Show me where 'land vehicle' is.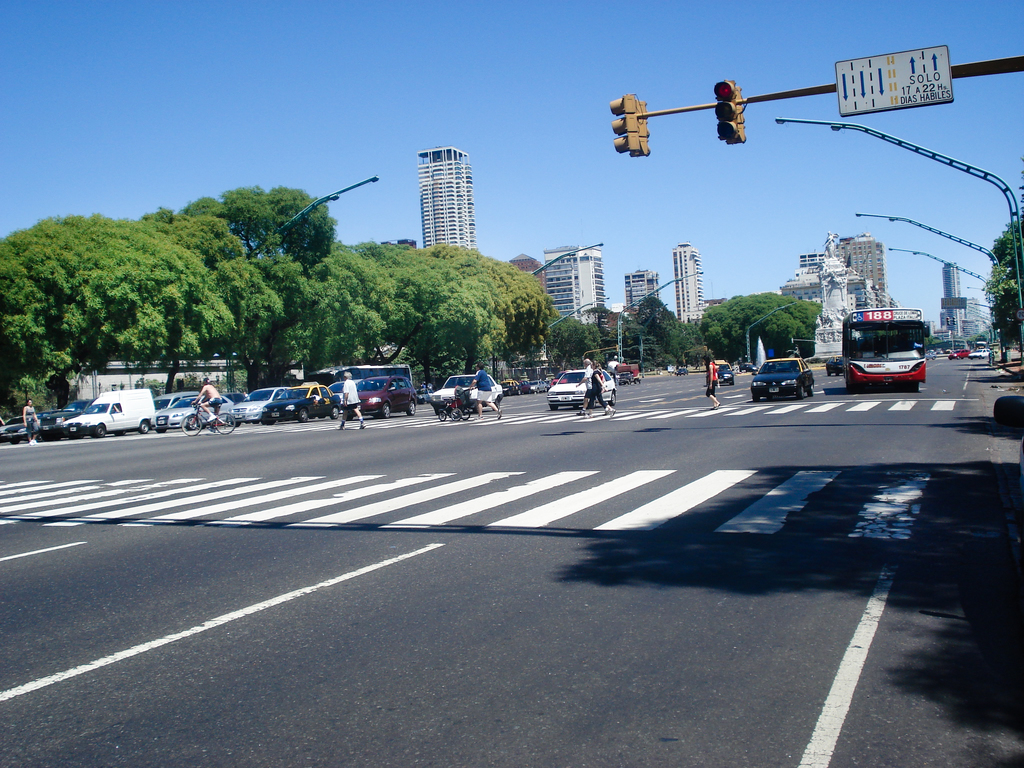
'land vehicle' is at [705,357,734,385].
